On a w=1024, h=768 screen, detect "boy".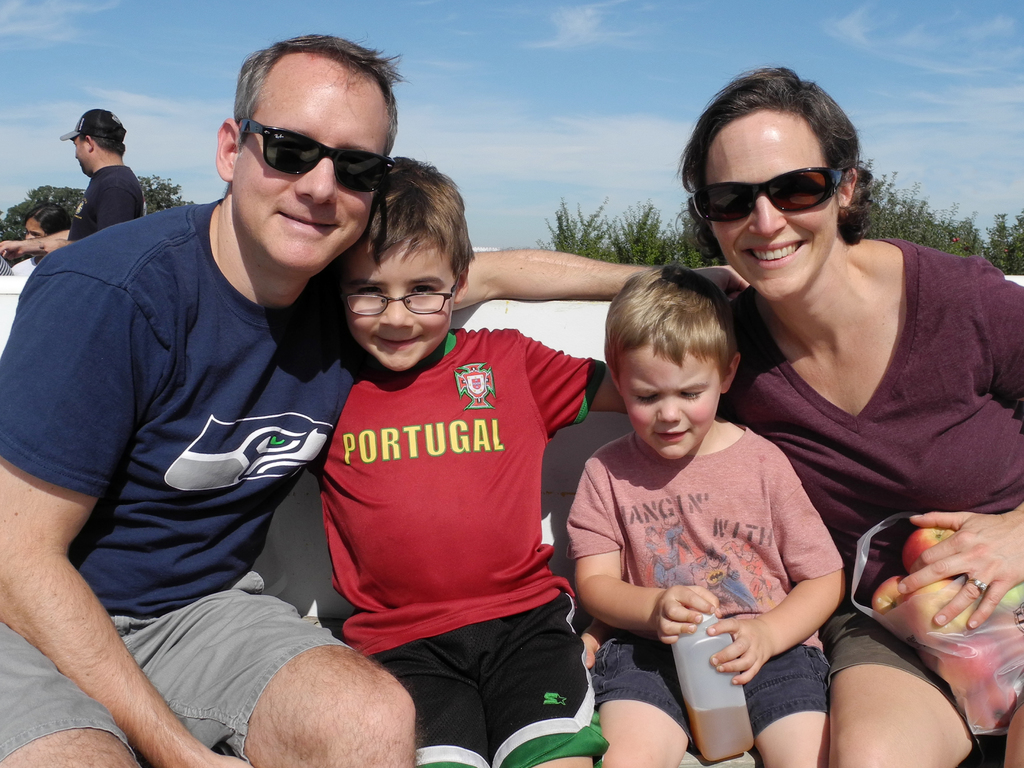
(left=540, top=264, right=838, bottom=756).
